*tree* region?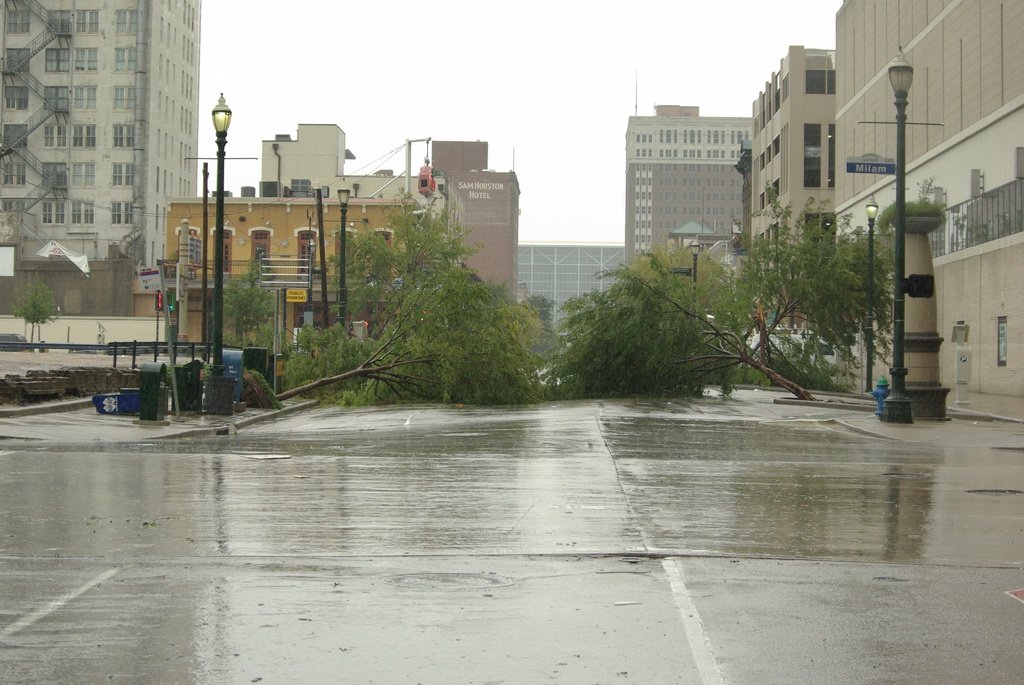
l=312, t=217, r=391, b=337
